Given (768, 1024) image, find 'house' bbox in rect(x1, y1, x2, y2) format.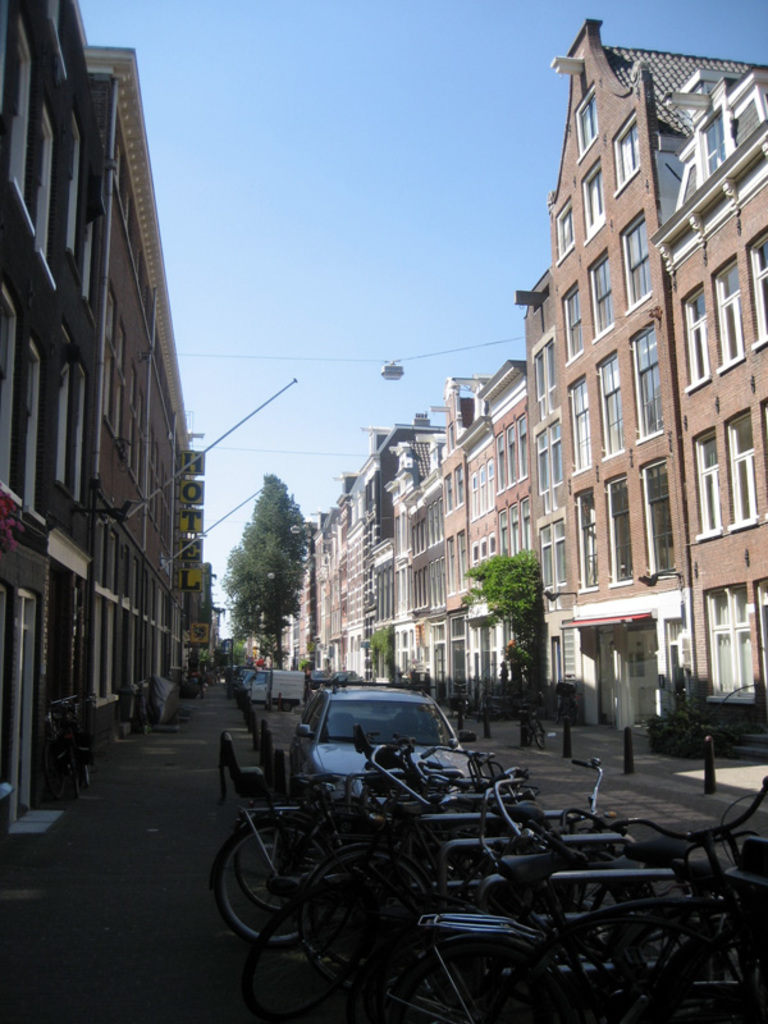
rect(0, 0, 106, 833).
